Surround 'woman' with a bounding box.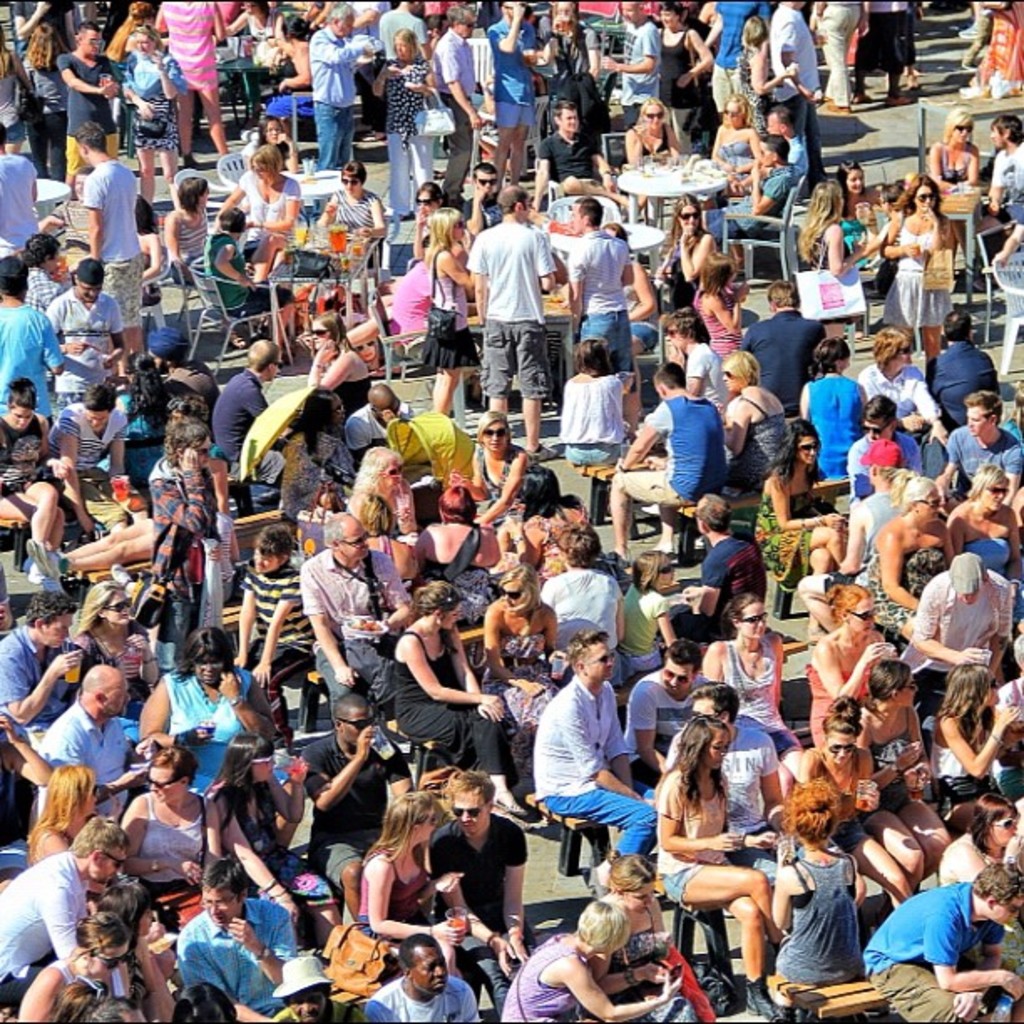
locate(105, 343, 174, 499).
